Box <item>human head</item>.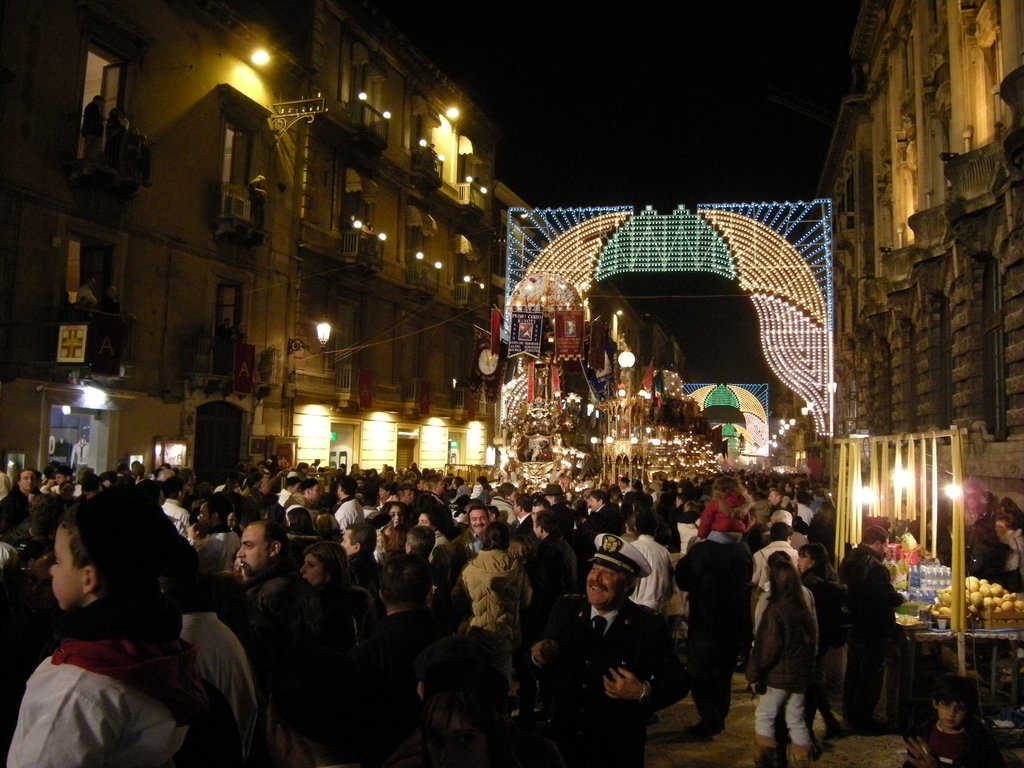
box(48, 500, 167, 609).
